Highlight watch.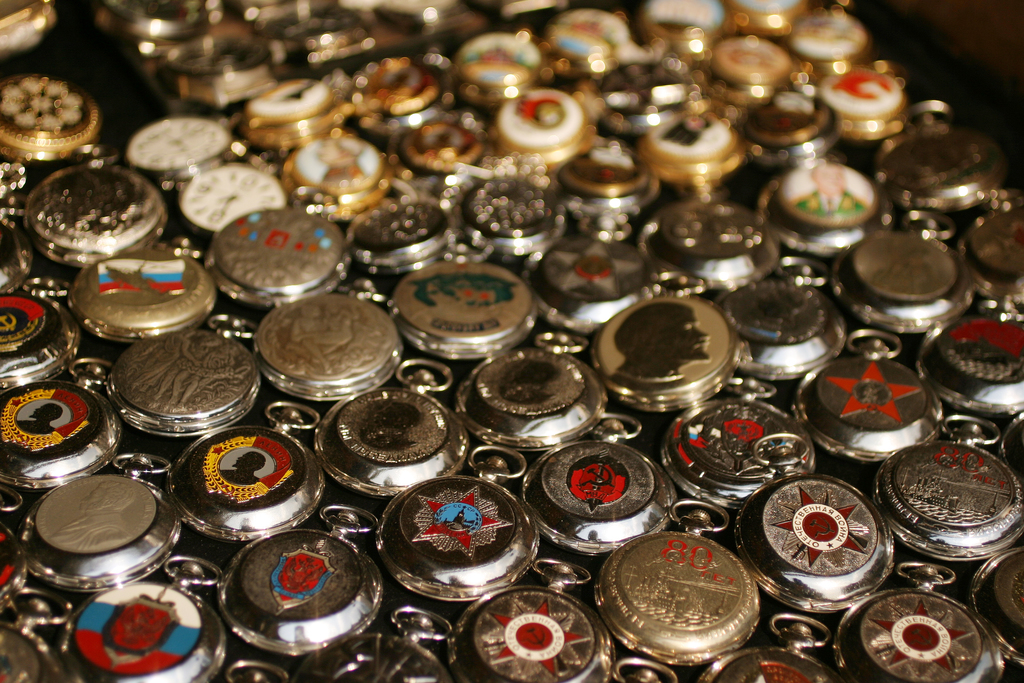
Highlighted region: BBox(0, 582, 70, 682).
